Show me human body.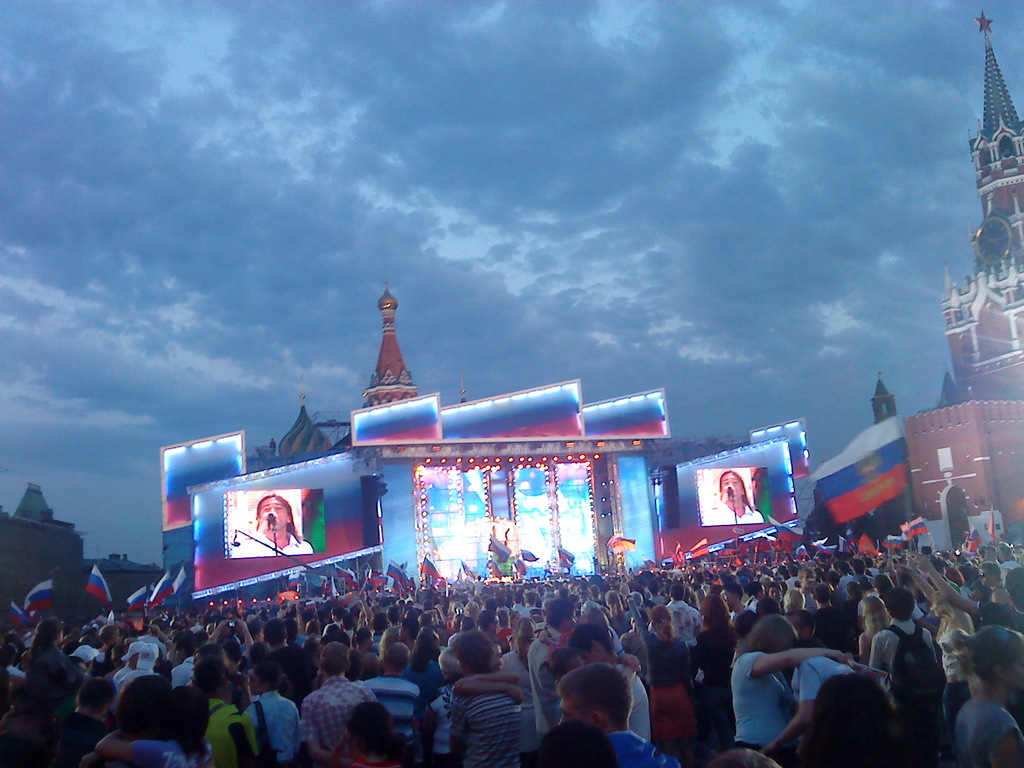
human body is here: bbox(691, 597, 742, 753).
